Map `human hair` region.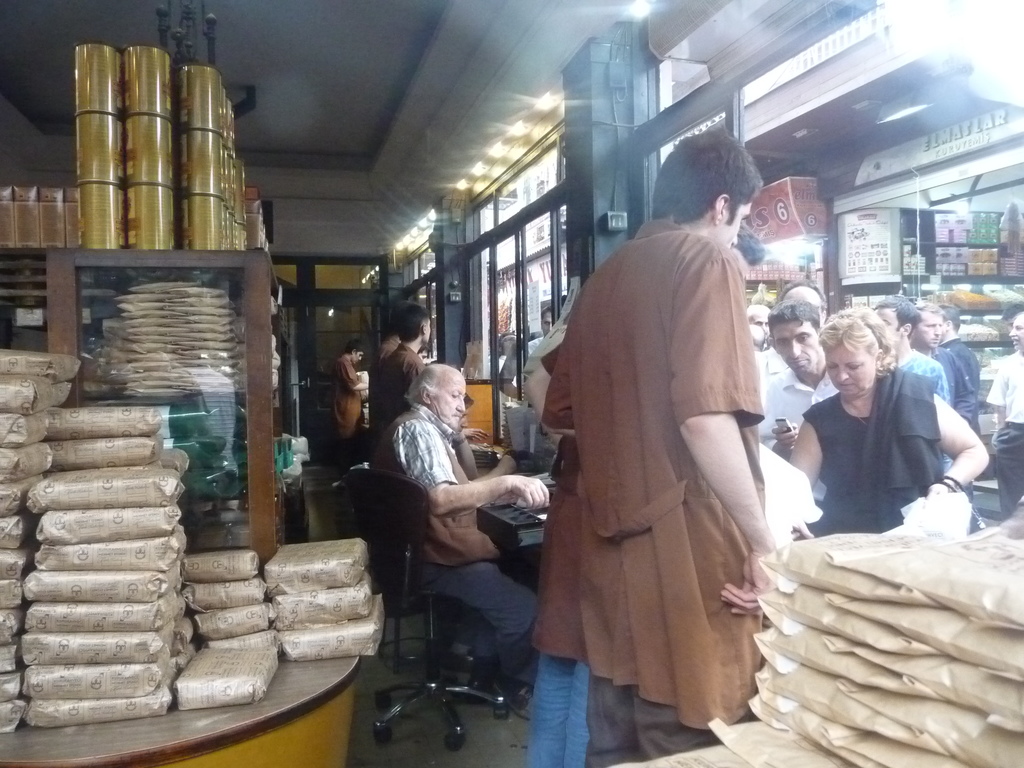
Mapped to detection(915, 300, 945, 326).
